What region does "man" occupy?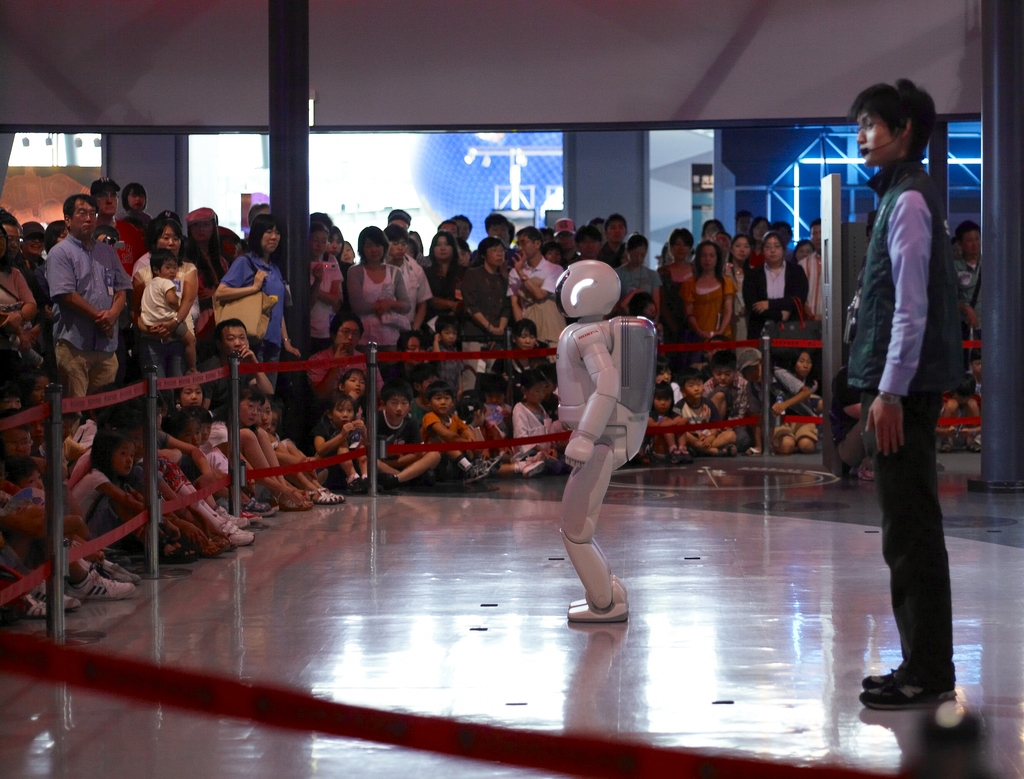
{"x1": 88, "y1": 177, "x2": 123, "y2": 234}.
